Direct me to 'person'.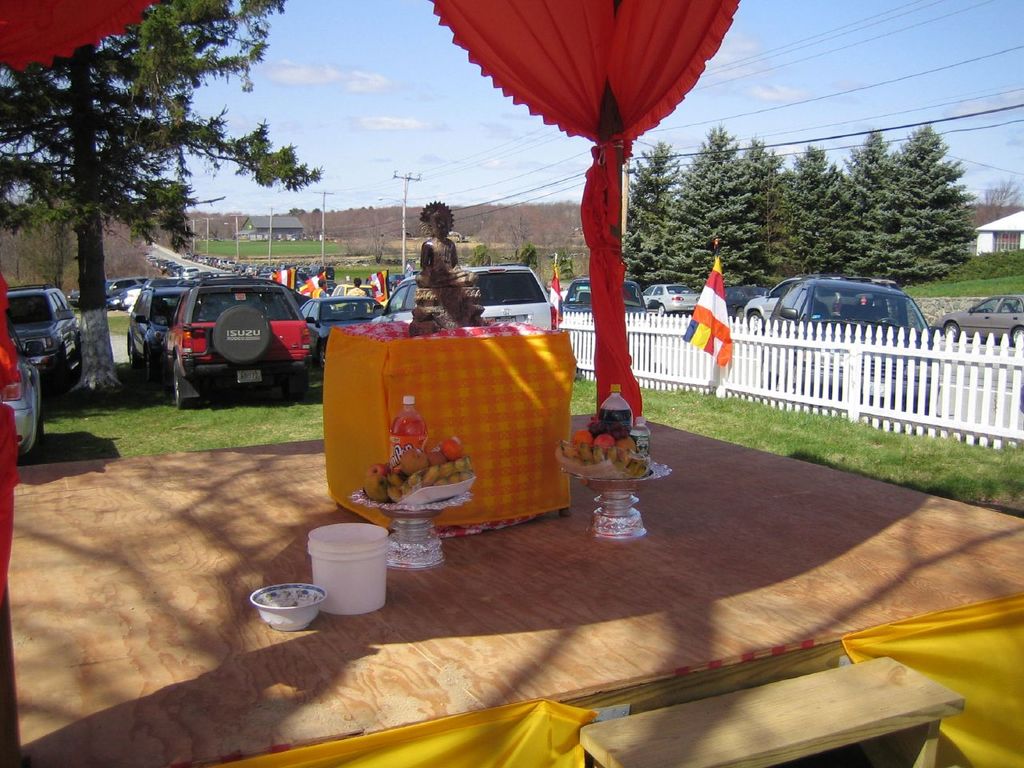
Direction: (left=310, top=277, right=328, bottom=301).
